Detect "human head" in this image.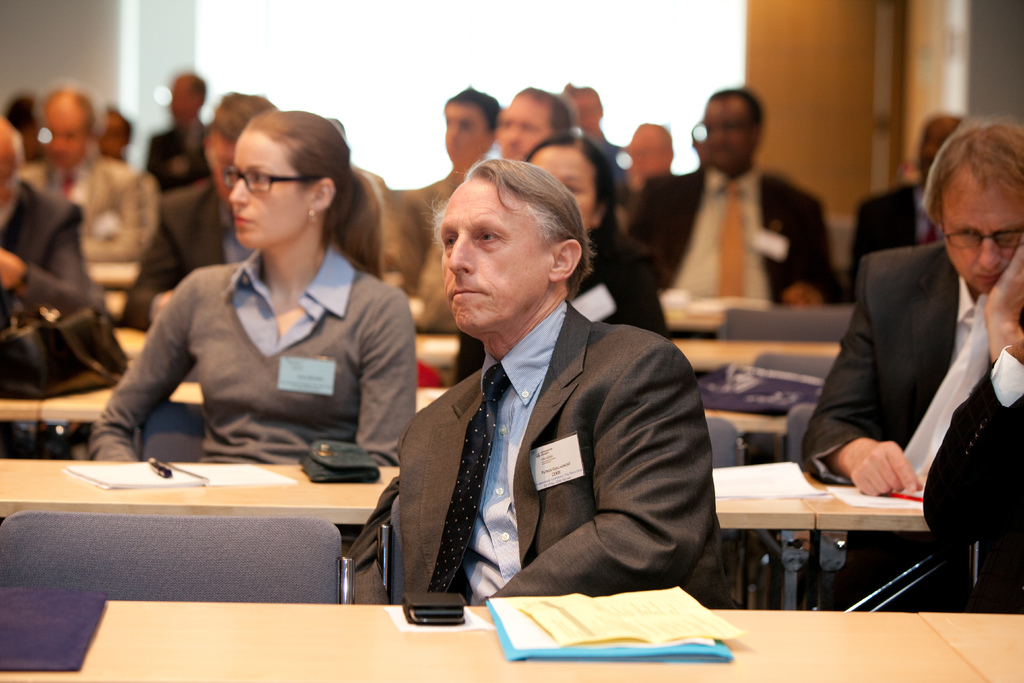
Detection: <bbox>0, 113, 19, 218</bbox>.
